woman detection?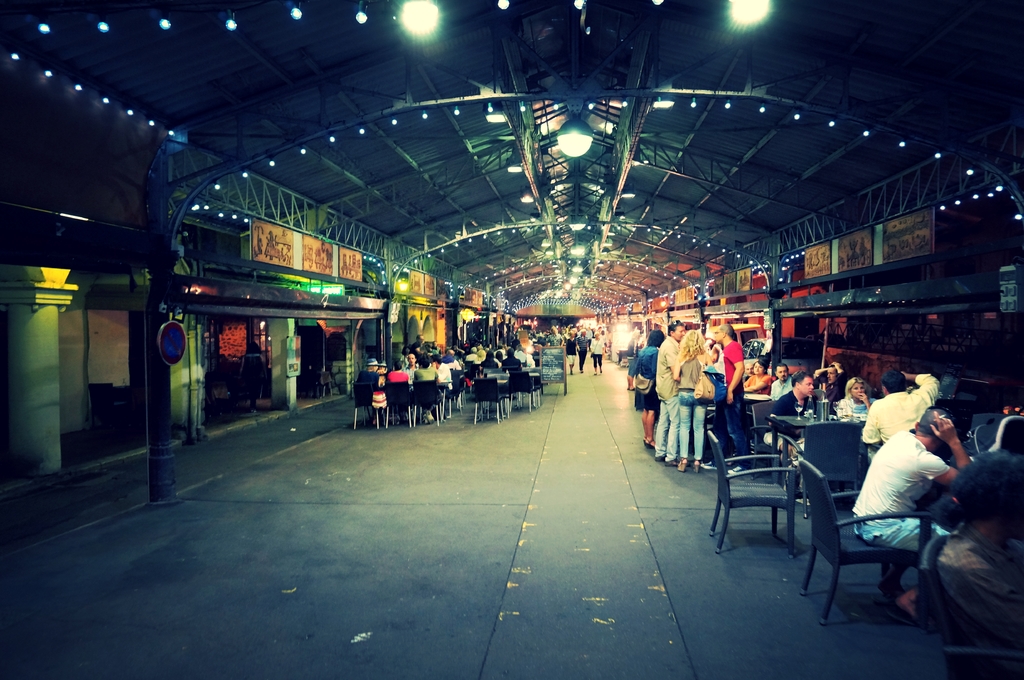
<box>627,332,642,388</box>
